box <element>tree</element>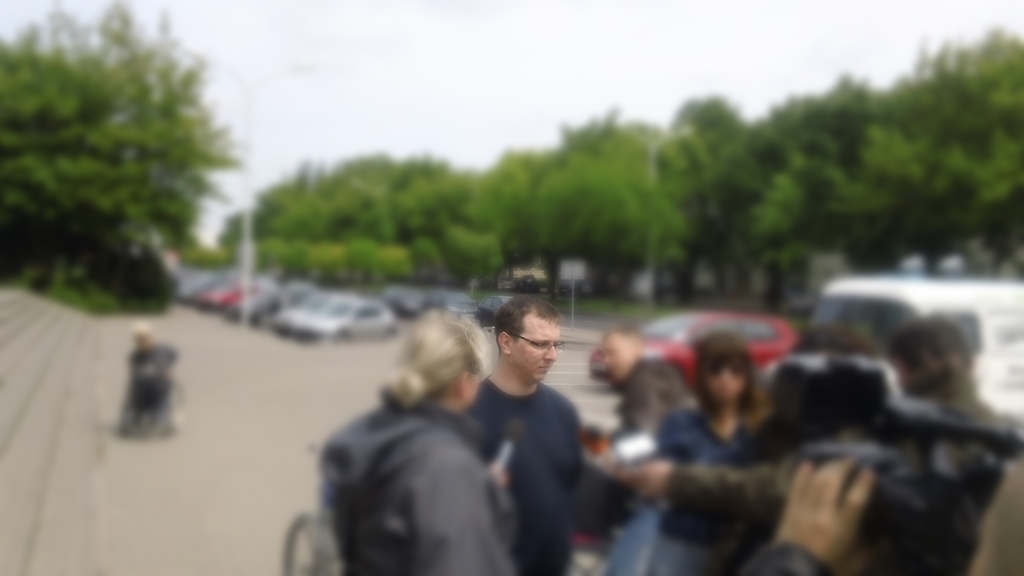
pyautogui.locateOnScreen(387, 143, 522, 291)
